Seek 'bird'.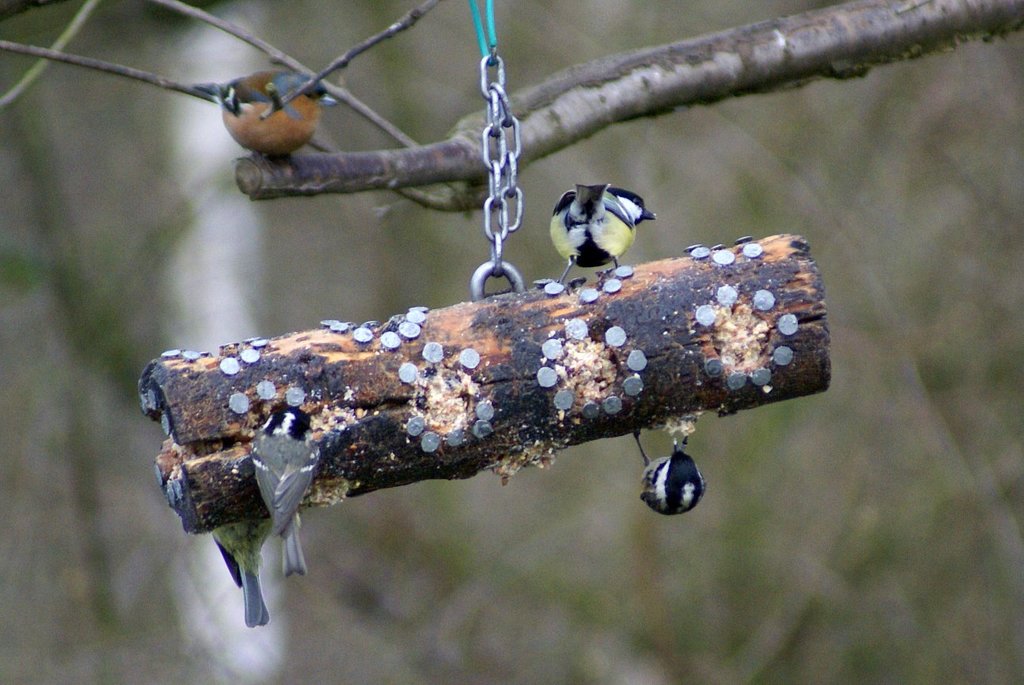
box=[545, 185, 662, 288].
